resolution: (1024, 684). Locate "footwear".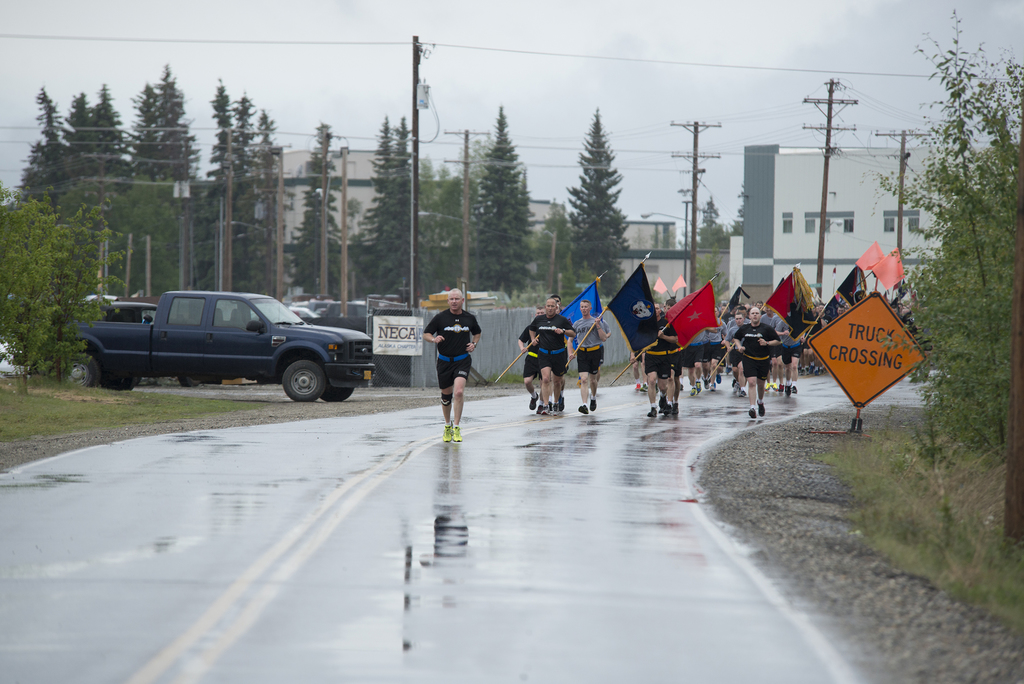
x1=637 y1=382 x2=648 y2=393.
